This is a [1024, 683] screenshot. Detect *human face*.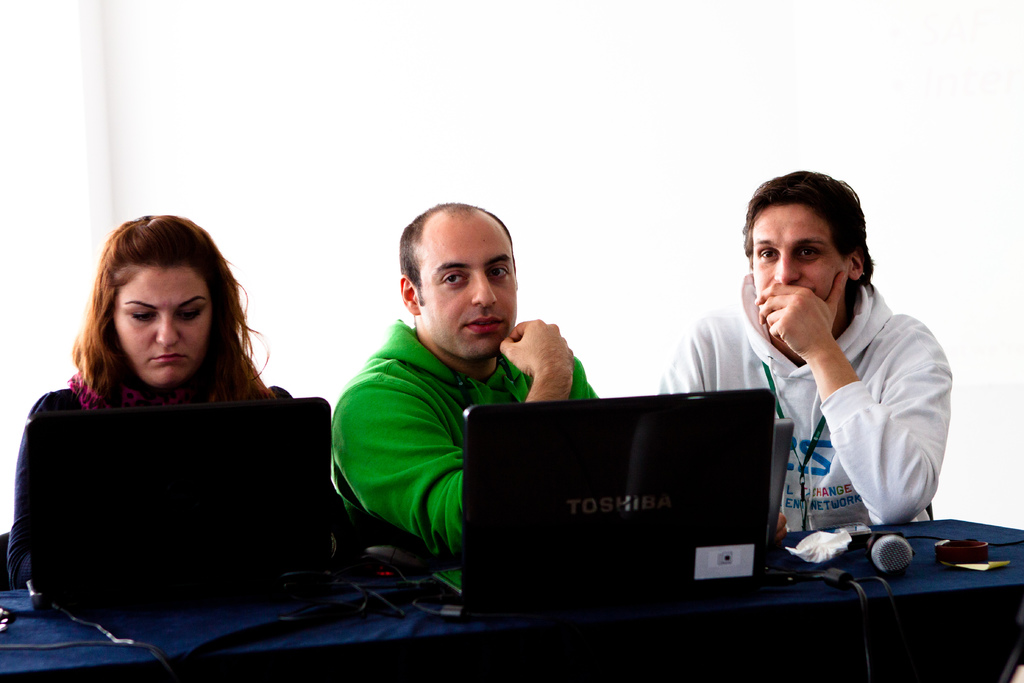
<box>120,267,209,381</box>.
